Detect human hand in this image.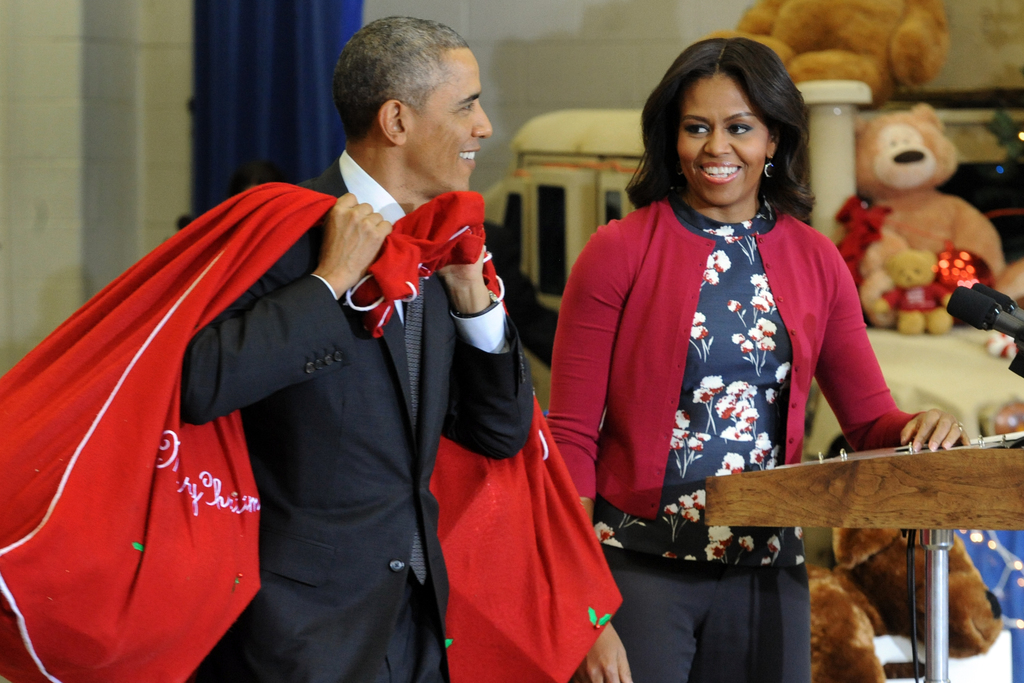
Detection: pyautogui.locateOnScreen(575, 620, 632, 682).
